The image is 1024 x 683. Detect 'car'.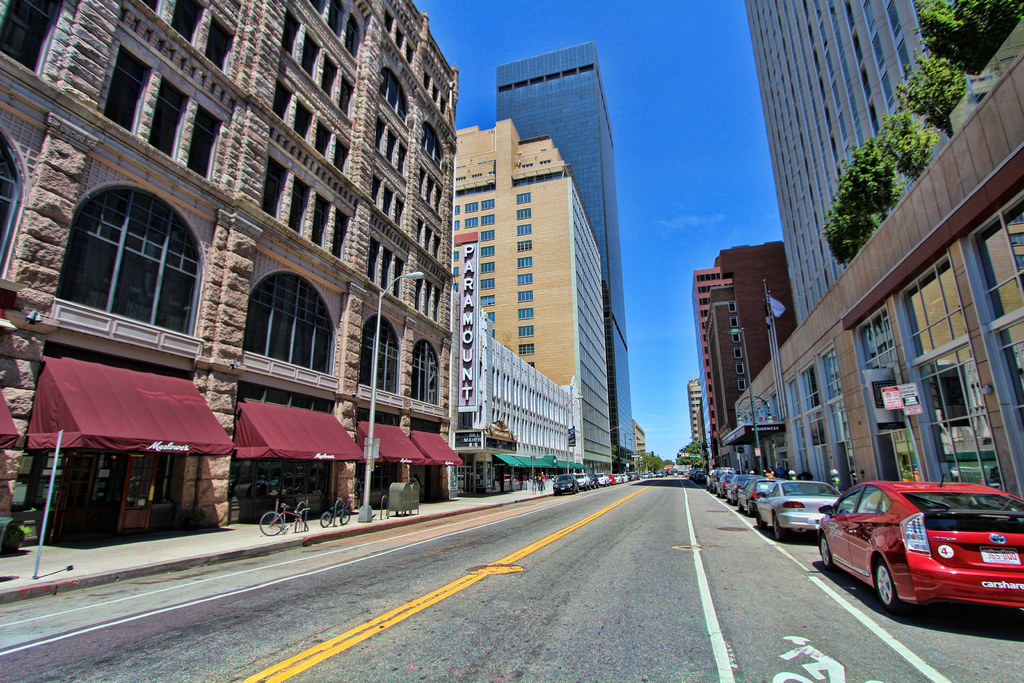
Detection: bbox=(549, 472, 579, 493).
